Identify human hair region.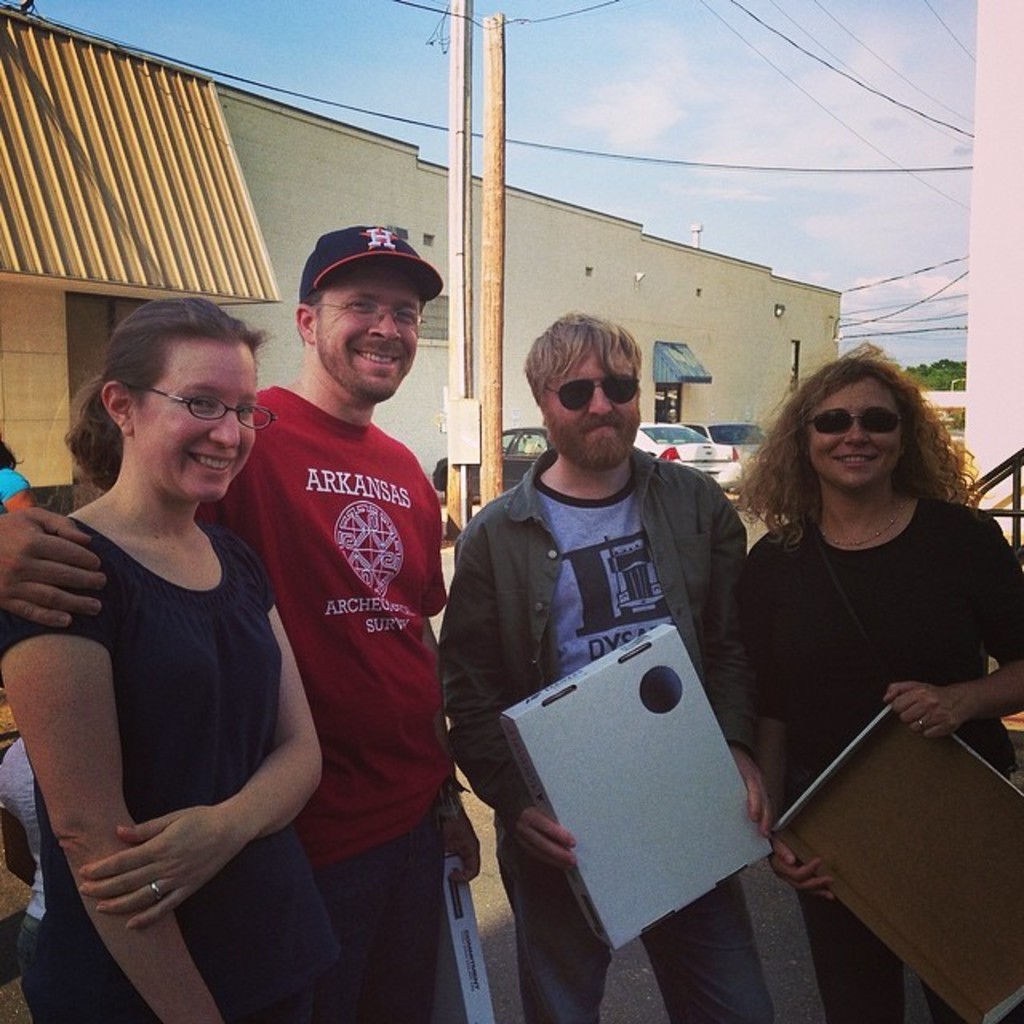
Region: l=62, t=290, r=243, b=512.
